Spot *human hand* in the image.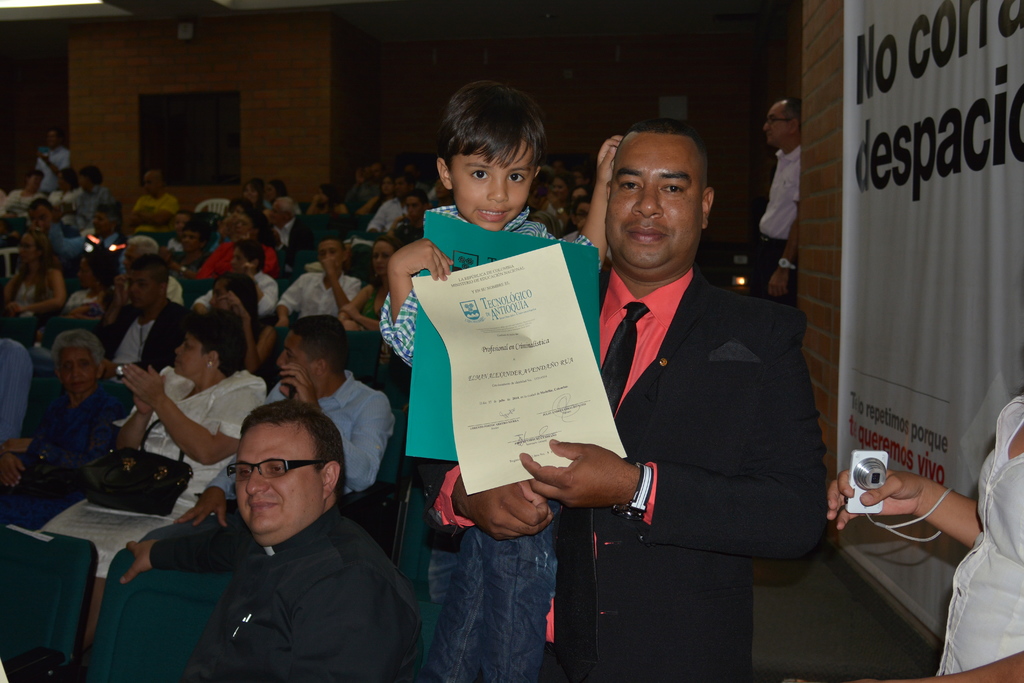
*human hand* found at Rect(0, 444, 27, 490).
